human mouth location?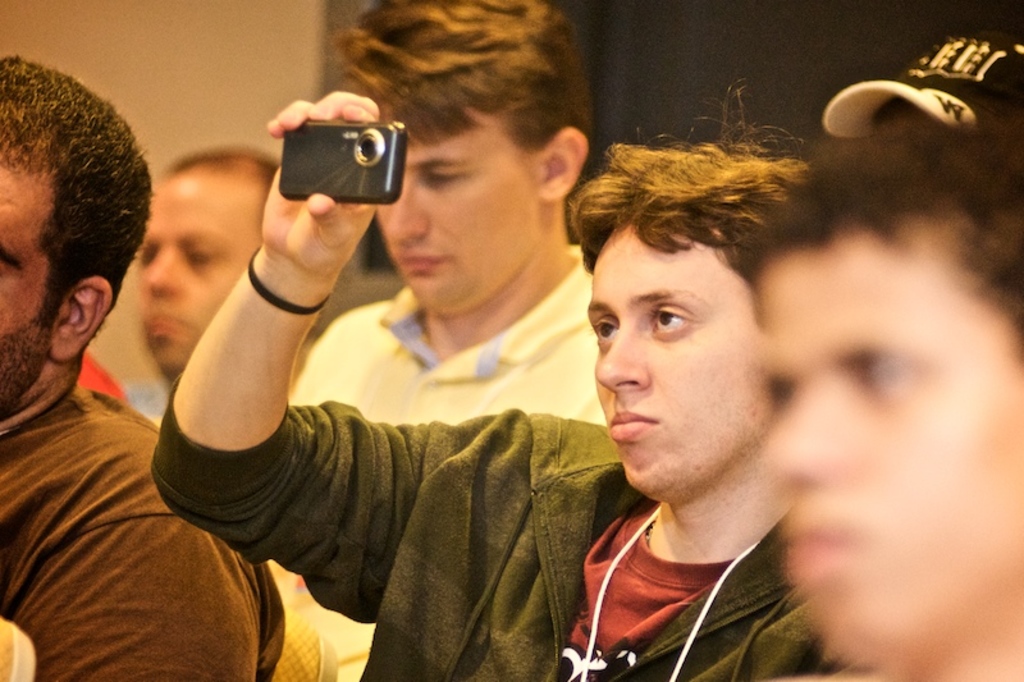
select_region(140, 310, 188, 342)
